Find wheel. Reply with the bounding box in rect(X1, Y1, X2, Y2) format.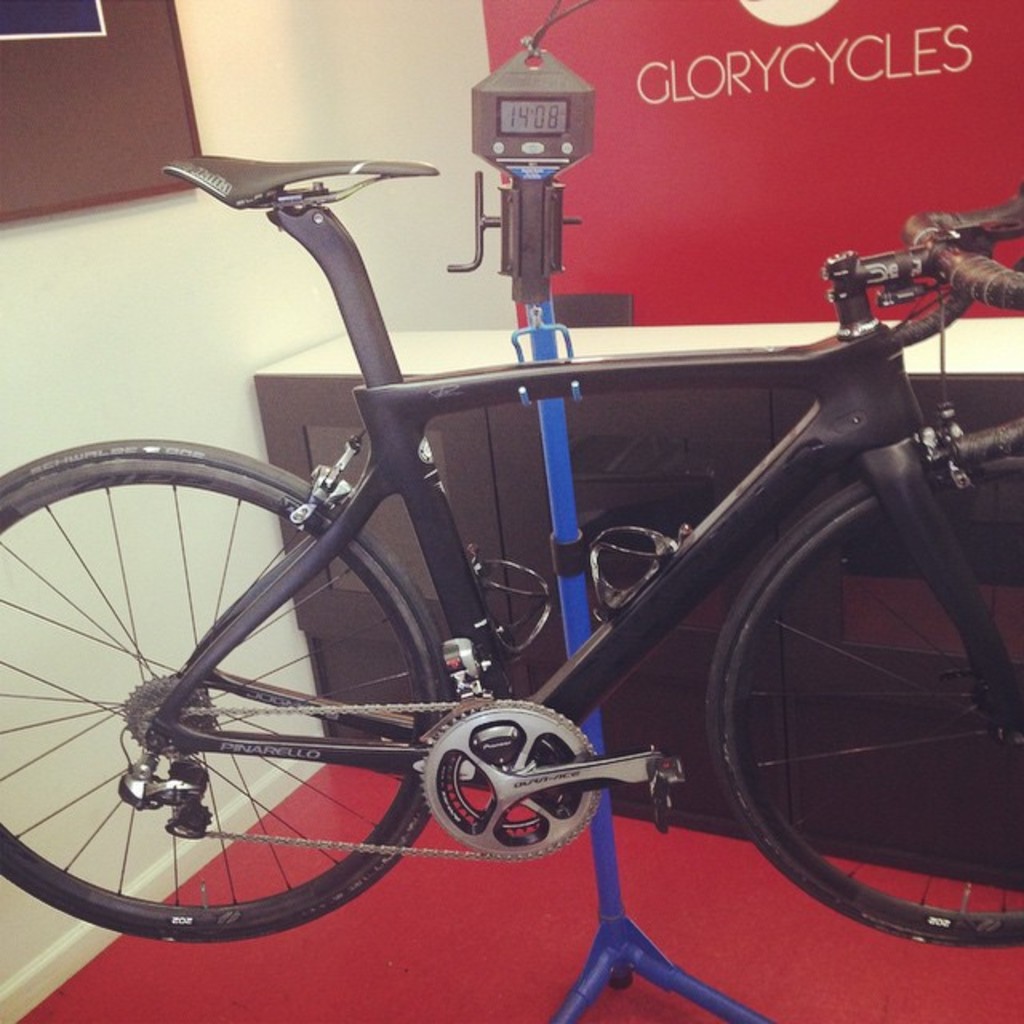
rect(0, 461, 453, 944).
